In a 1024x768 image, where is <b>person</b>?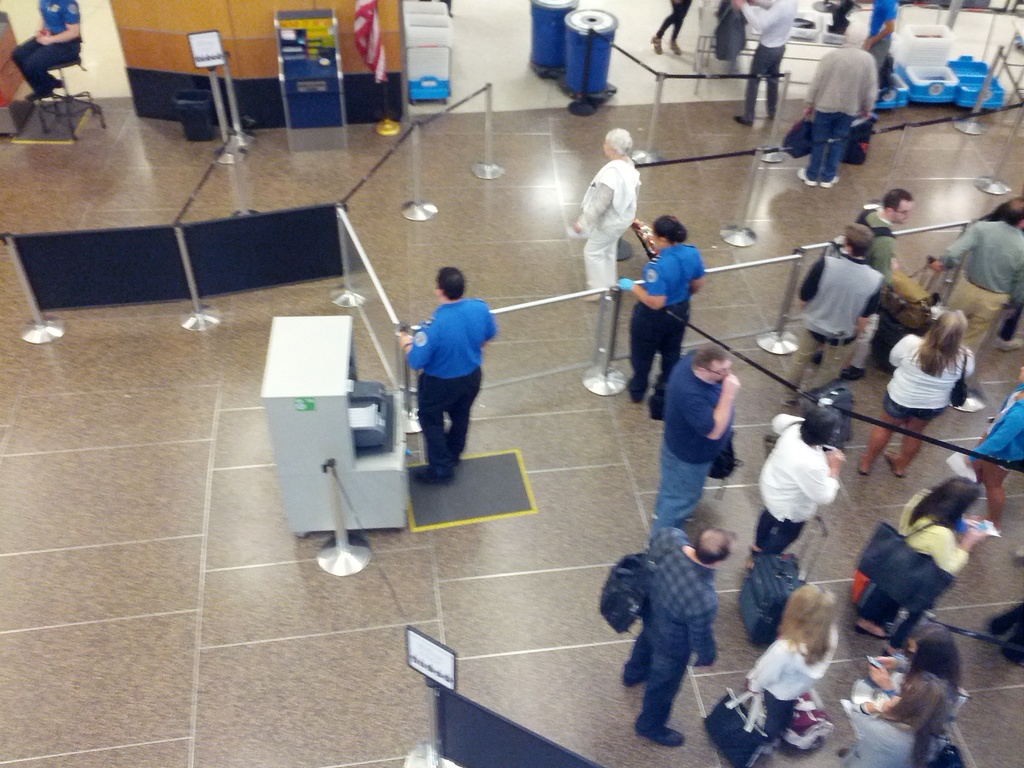
select_region(941, 199, 1023, 348).
